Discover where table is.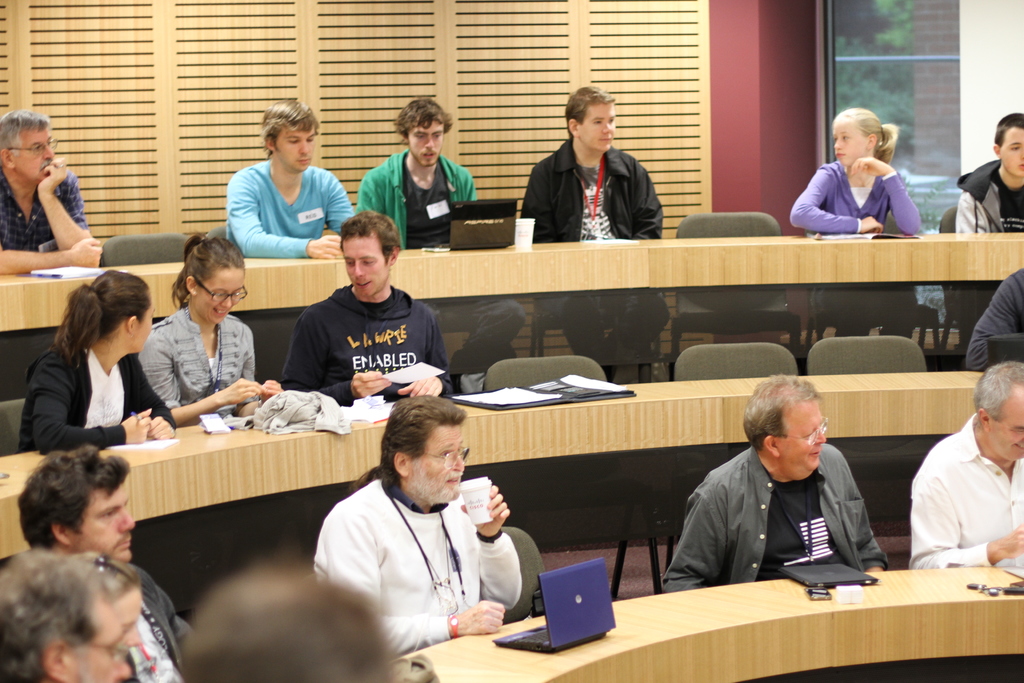
Discovered at box(379, 567, 1023, 682).
